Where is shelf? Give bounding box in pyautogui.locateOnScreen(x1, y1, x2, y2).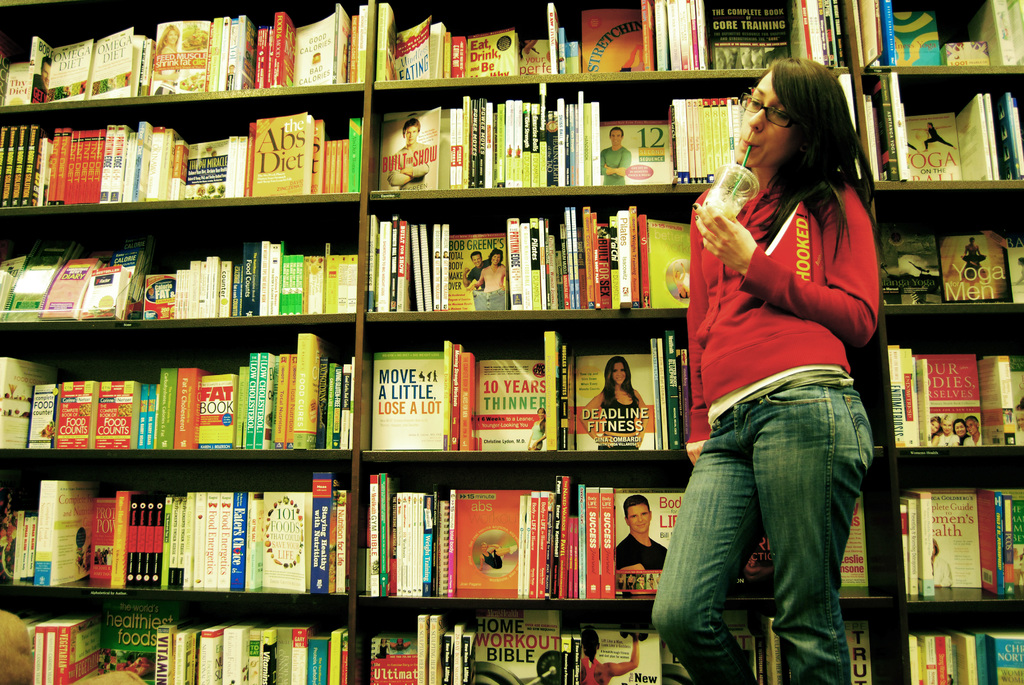
pyautogui.locateOnScreen(0, 87, 384, 232).
